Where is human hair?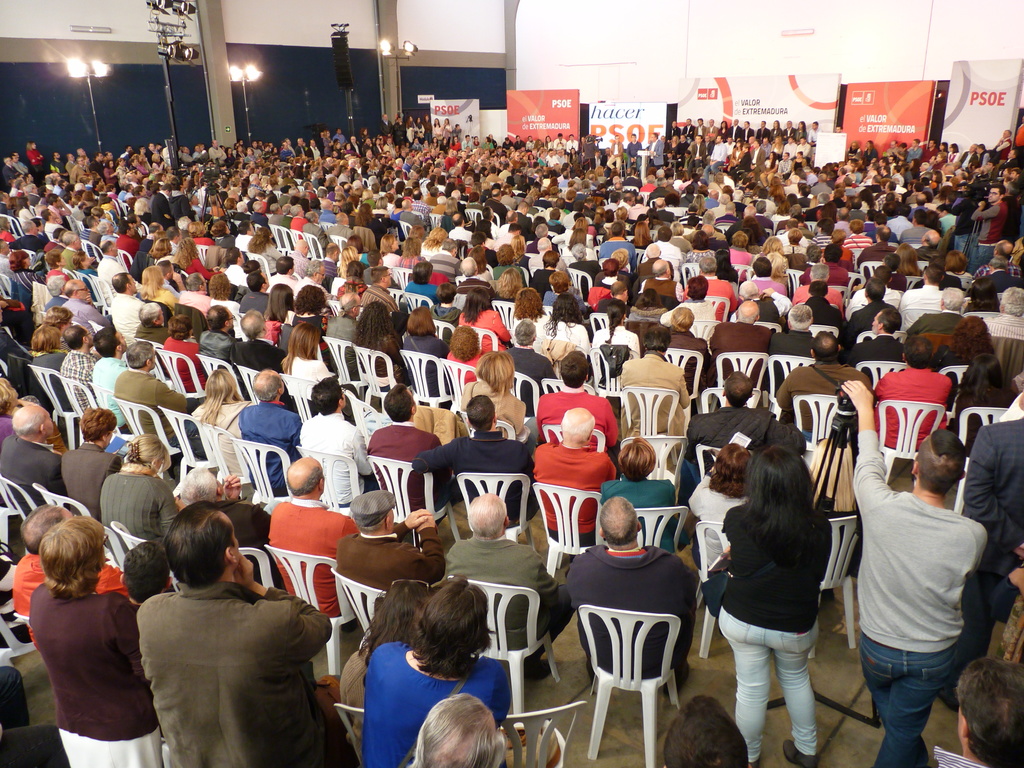
(left=13, top=196, right=30, bottom=216).
